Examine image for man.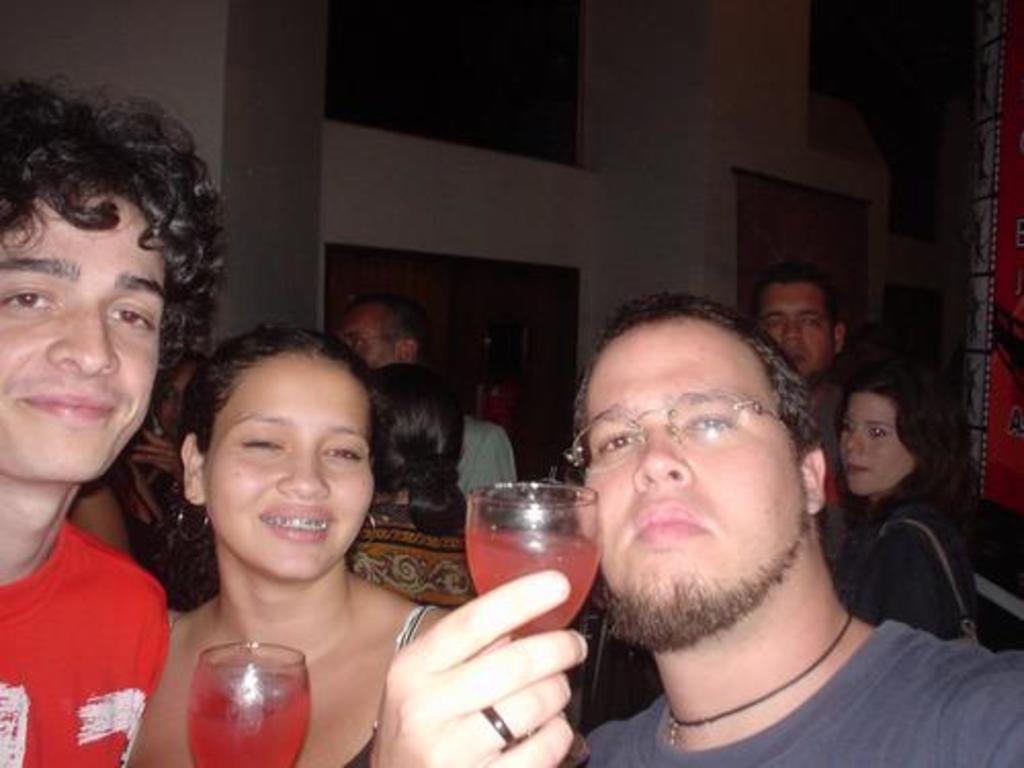
Examination result: 0,80,209,764.
